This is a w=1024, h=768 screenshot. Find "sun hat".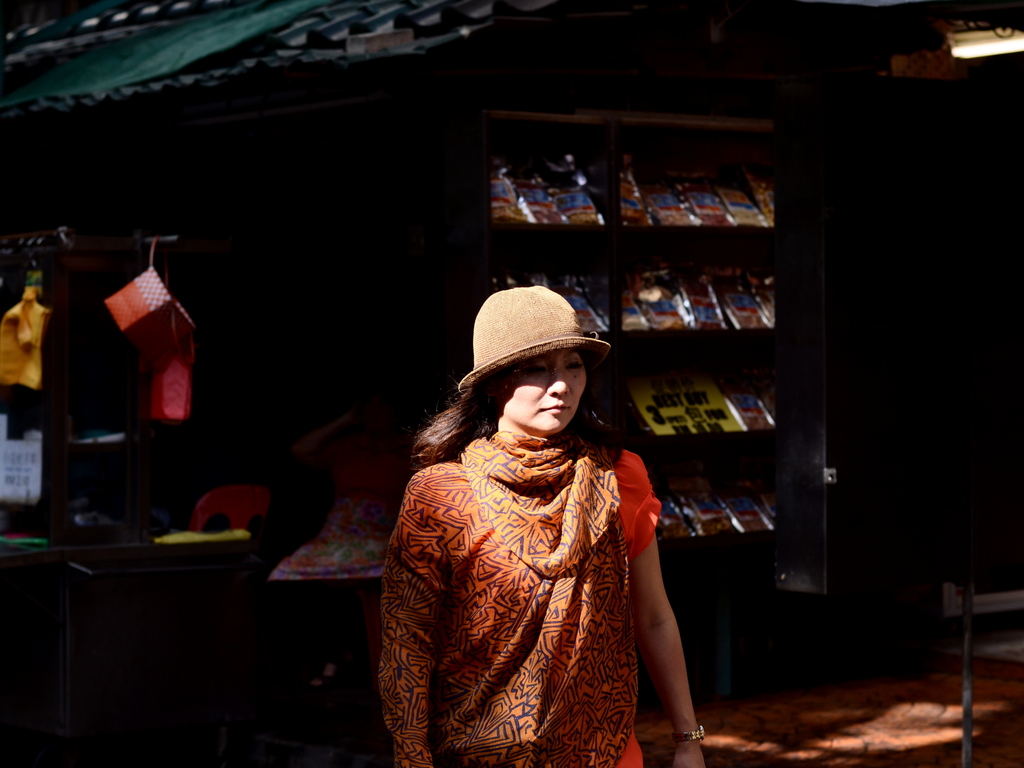
Bounding box: {"x1": 456, "y1": 280, "x2": 613, "y2": 395}.
